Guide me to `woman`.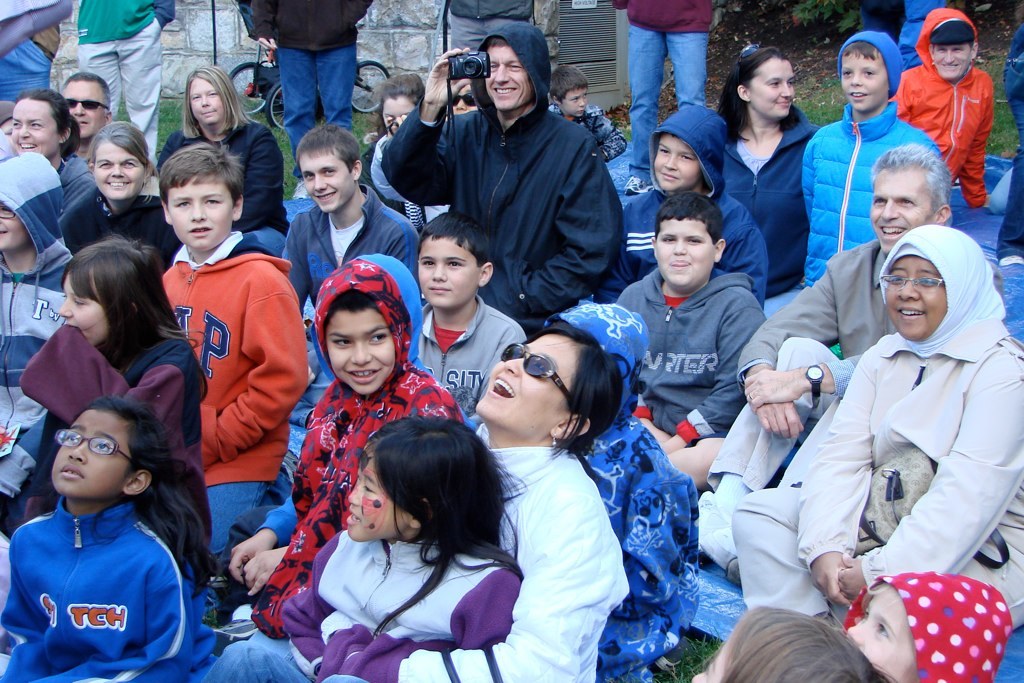
Guidance: [722, 46, 838, 299].
